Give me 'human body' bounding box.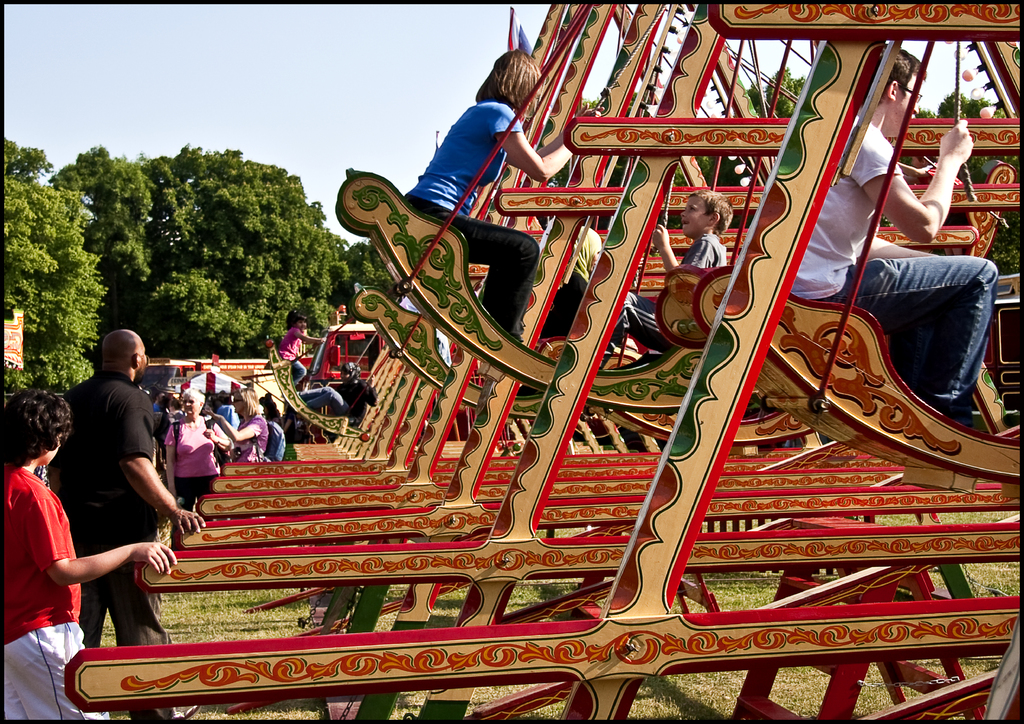
box=[396, 39, 577, 344].
